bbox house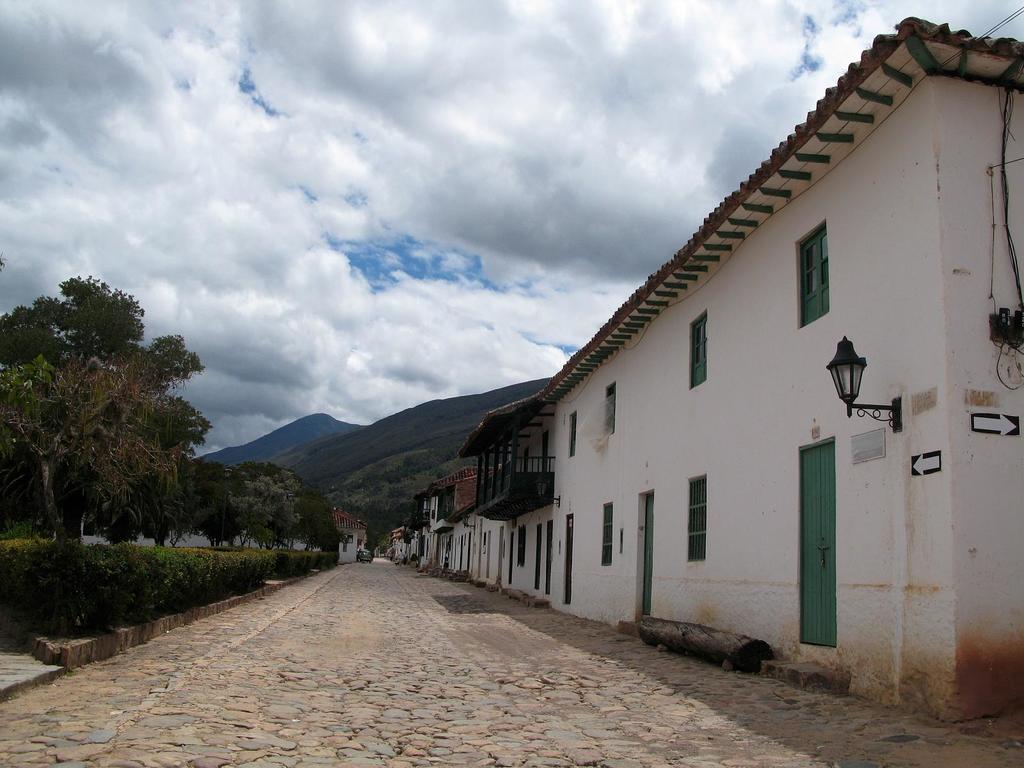
[54, 497, 372, 563]
